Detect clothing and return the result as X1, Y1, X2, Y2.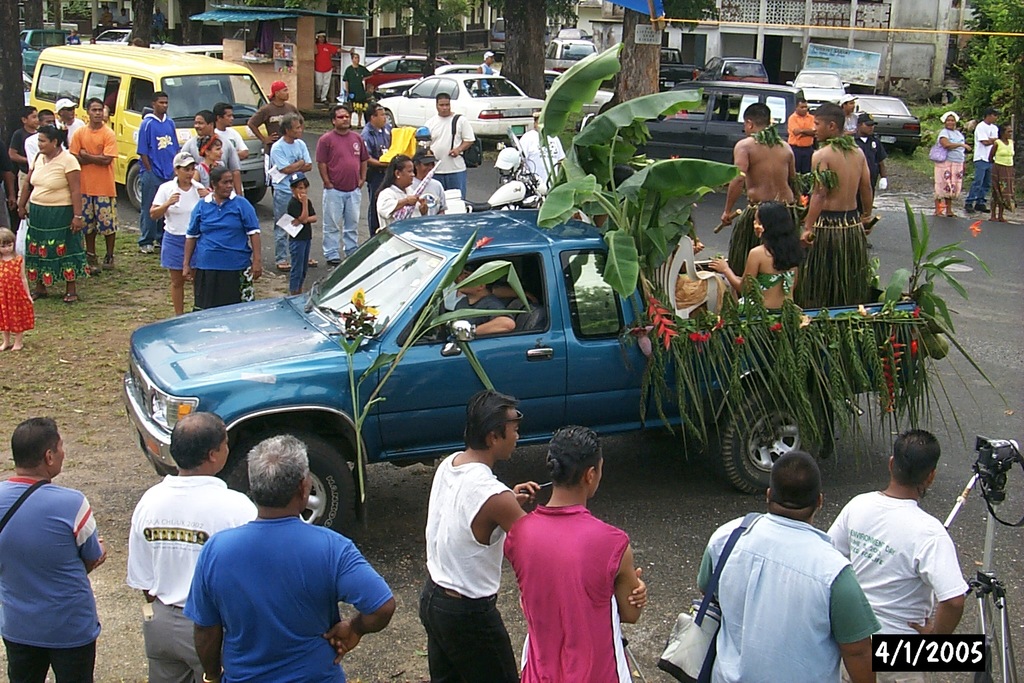
425, 113, 477, 172.
